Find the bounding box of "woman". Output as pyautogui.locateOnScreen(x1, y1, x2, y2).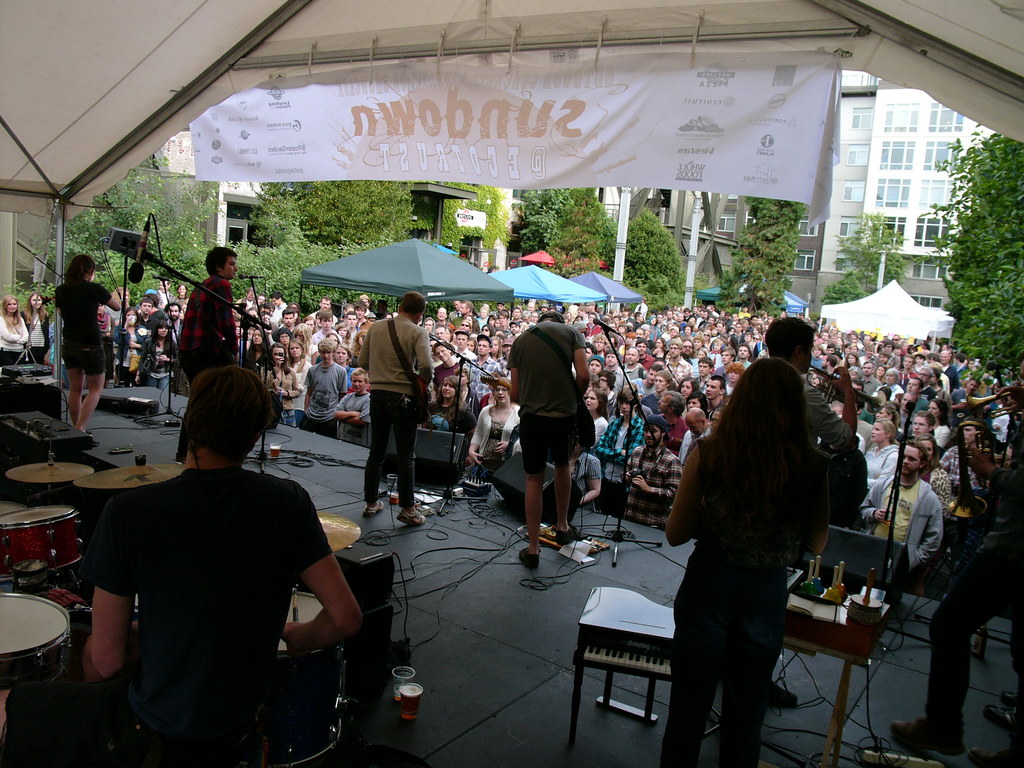
pyautogui.locateOnScreen(258, 342, 300, 423).
